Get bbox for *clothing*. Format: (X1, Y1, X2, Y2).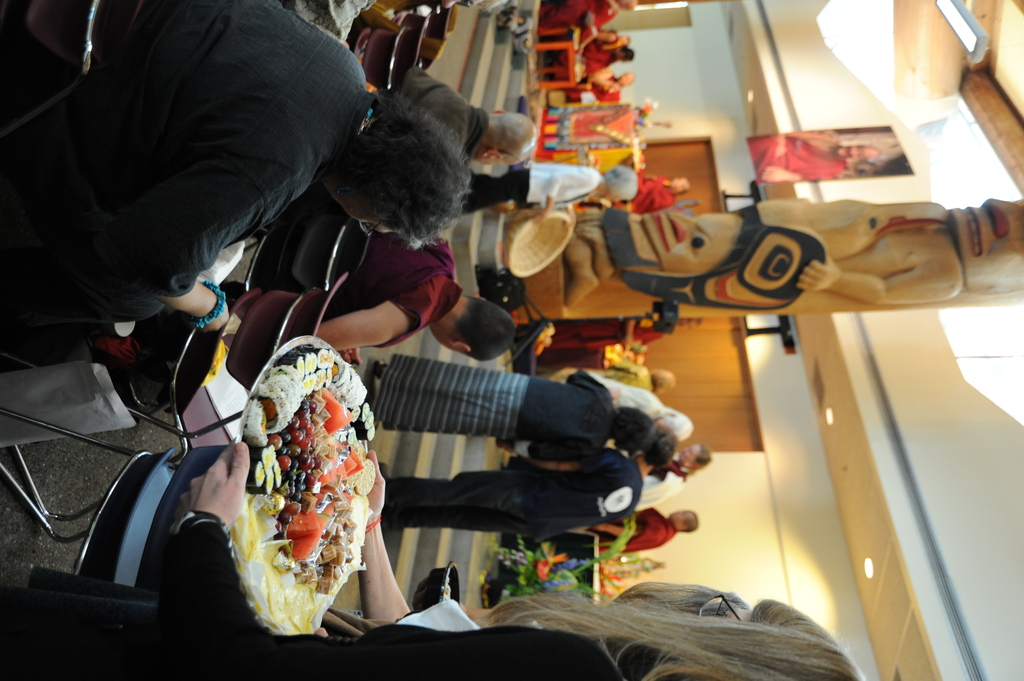
(634, 174, 668, 209).
